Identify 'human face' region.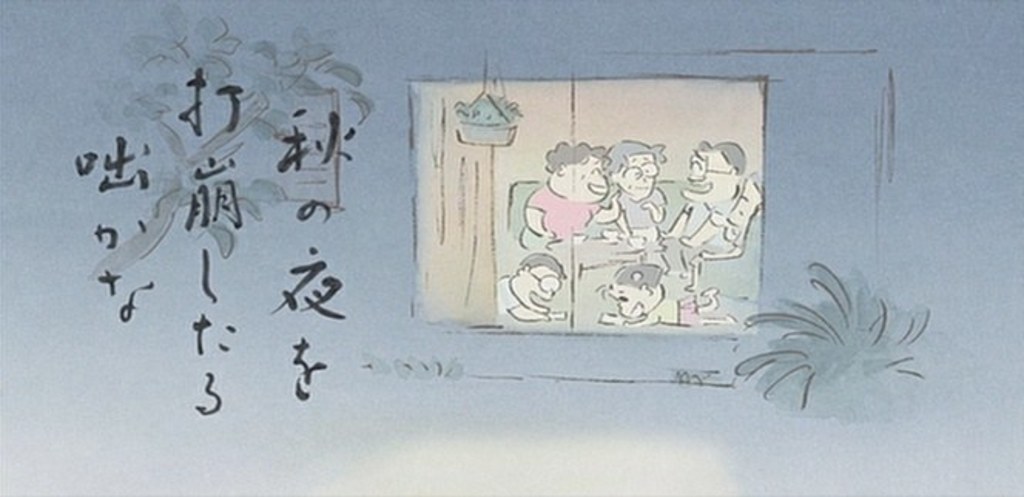
Region: [615, 153, 655, 193].
